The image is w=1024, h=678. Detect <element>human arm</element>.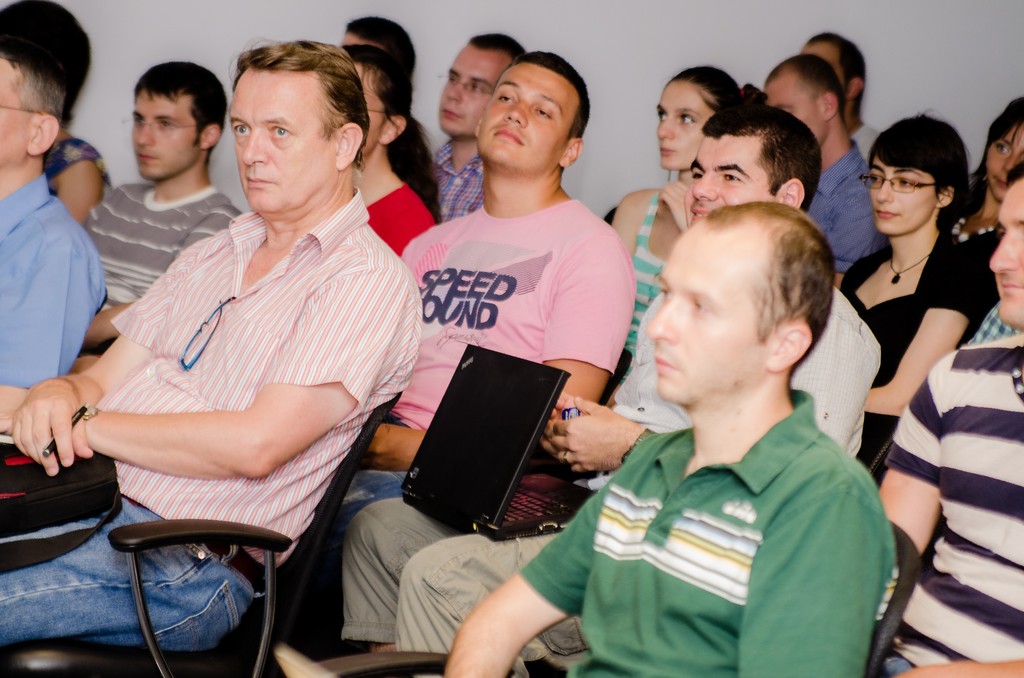
Detection: x1=871, y1=371, x2=942, y2=558.
